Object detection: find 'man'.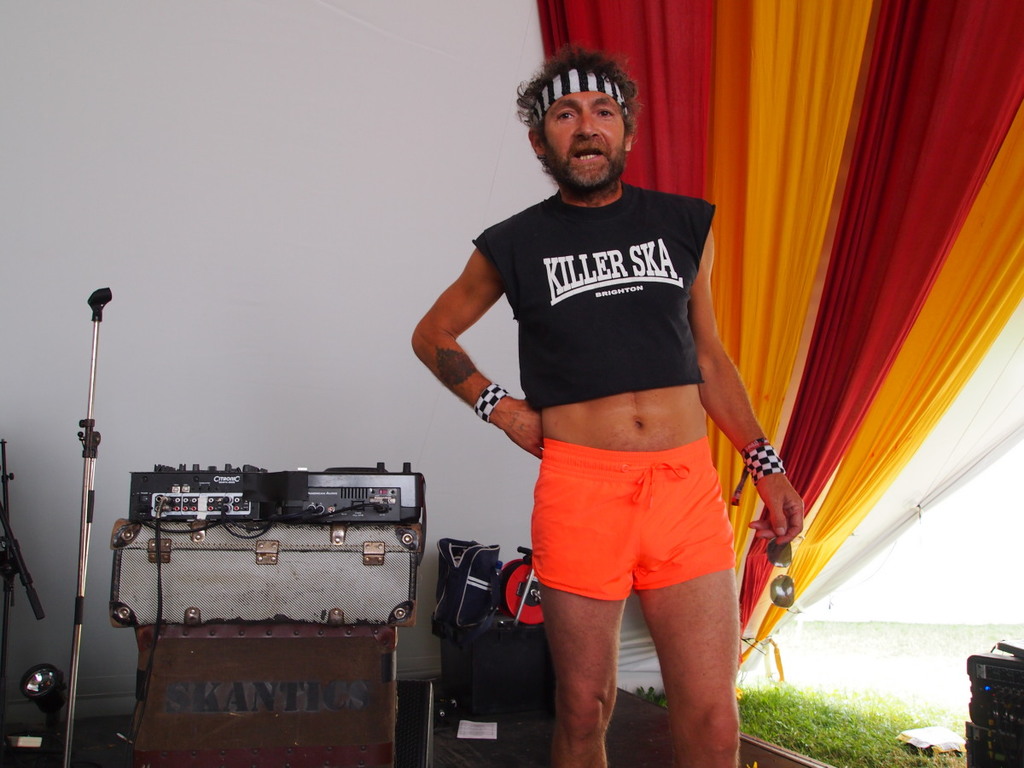
box(409, 38, 808, 767).
